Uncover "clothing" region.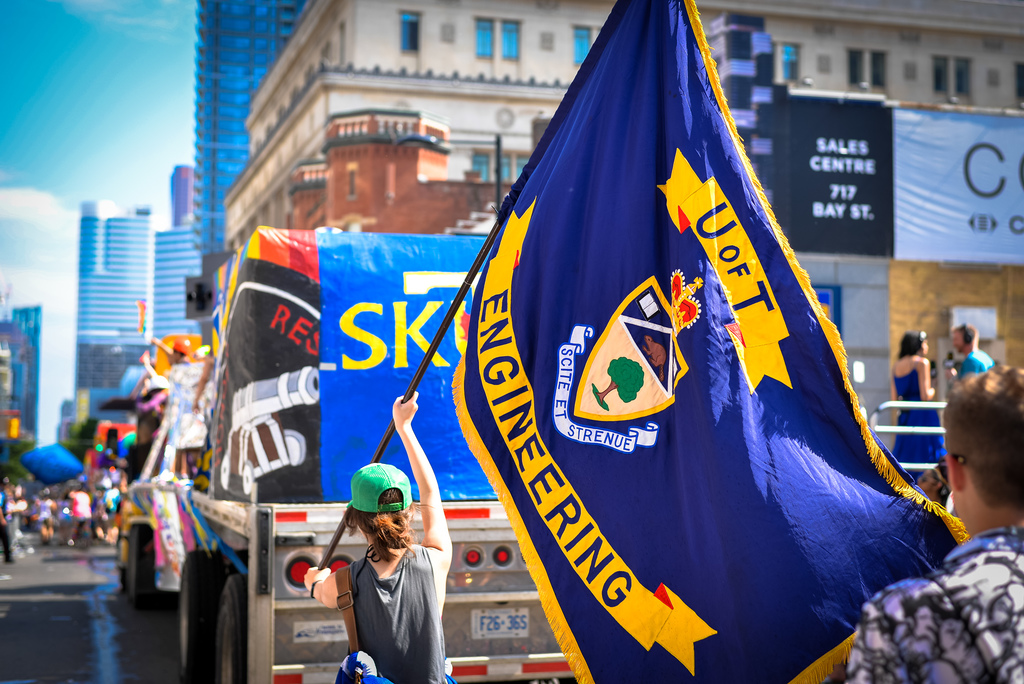
Uncovered: 959,341,992,380.
